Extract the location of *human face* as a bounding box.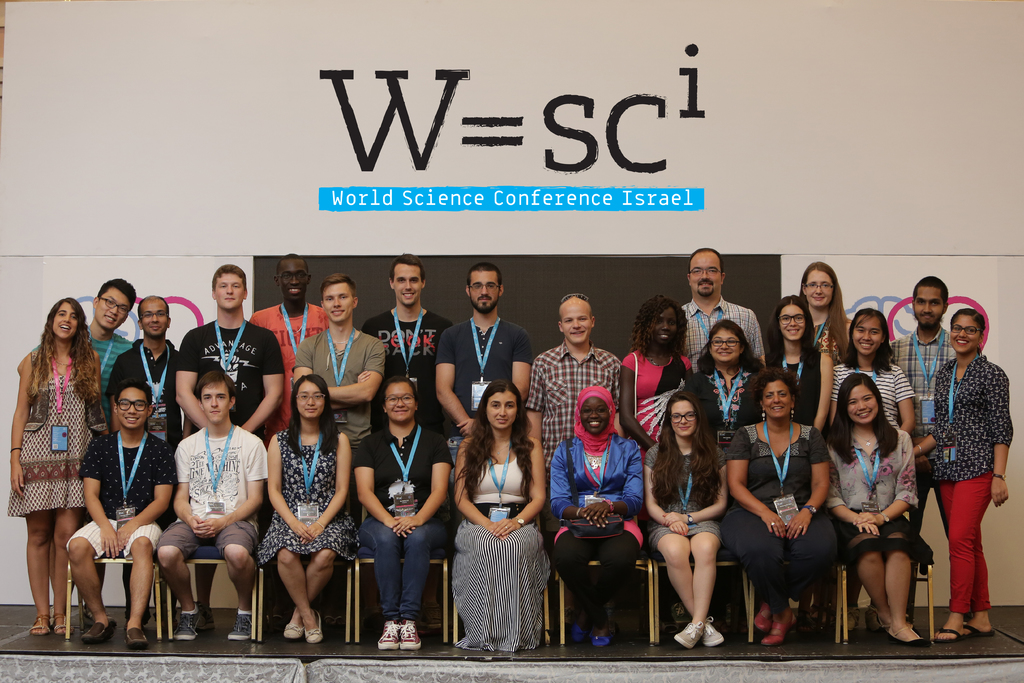
select_region(112, 386, 150, 431).
